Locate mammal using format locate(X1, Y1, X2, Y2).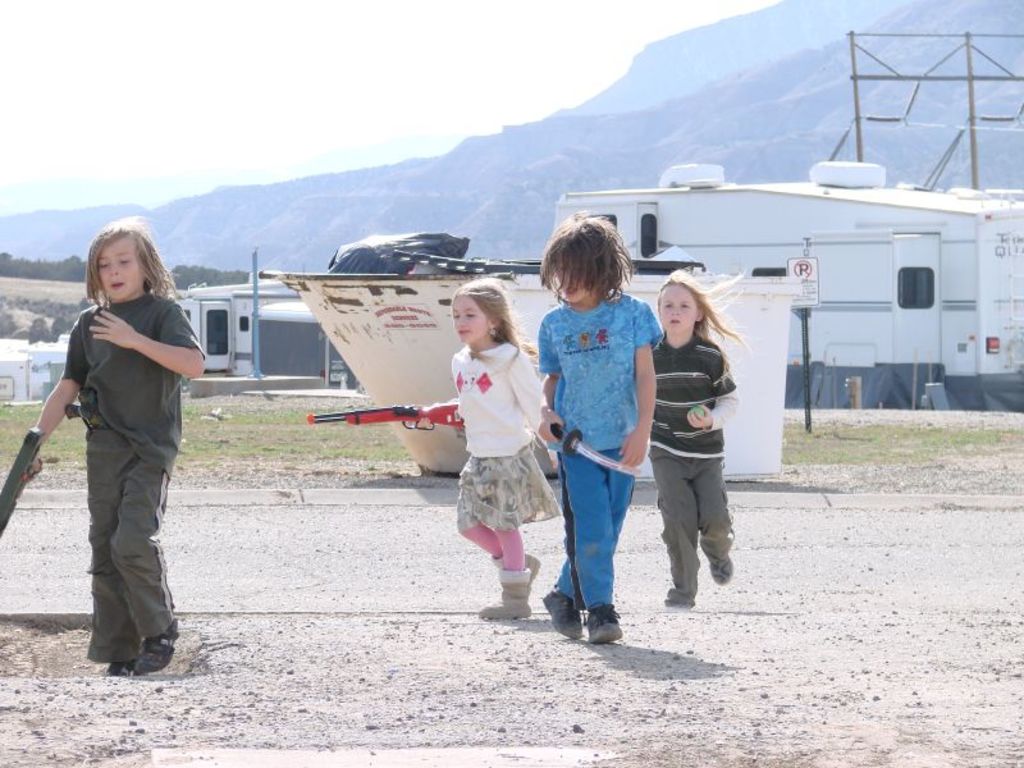
locate(4, 239, 198, 646).
